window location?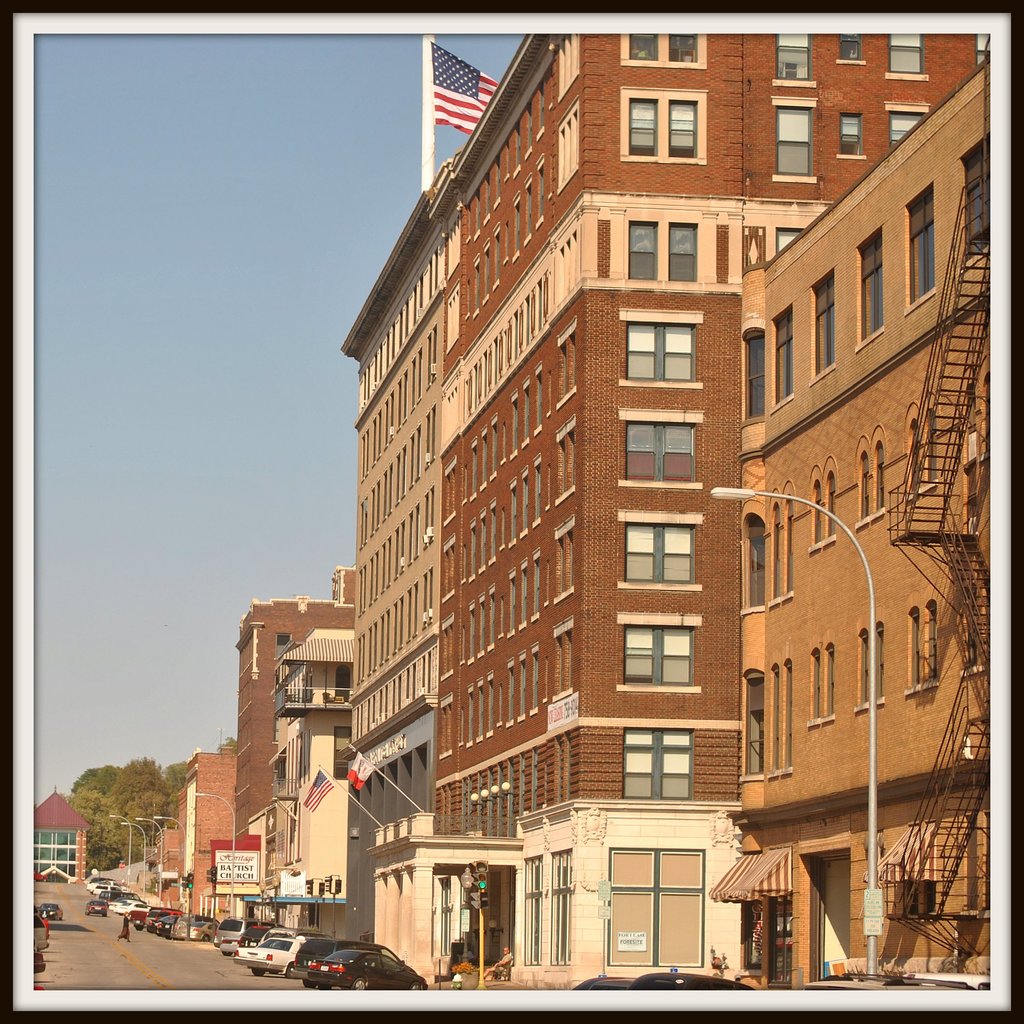
left=293, top=733, right=312, bottom=787
